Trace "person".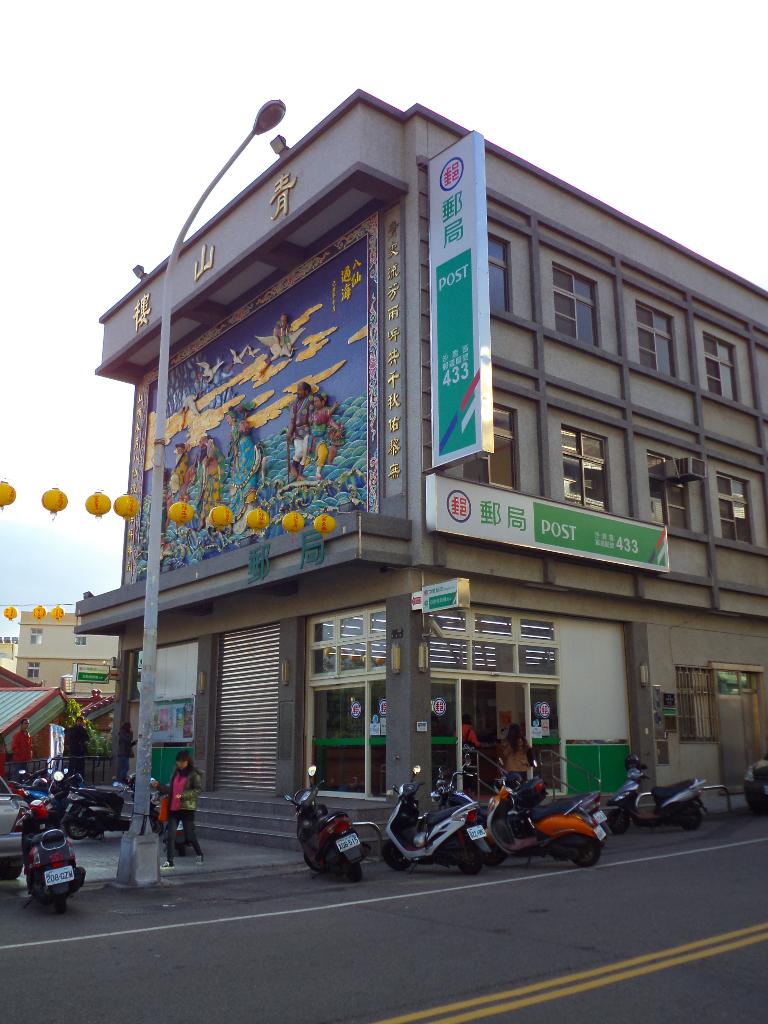
Traced to [x1=147, y1=748, x2=208, y2=868].
